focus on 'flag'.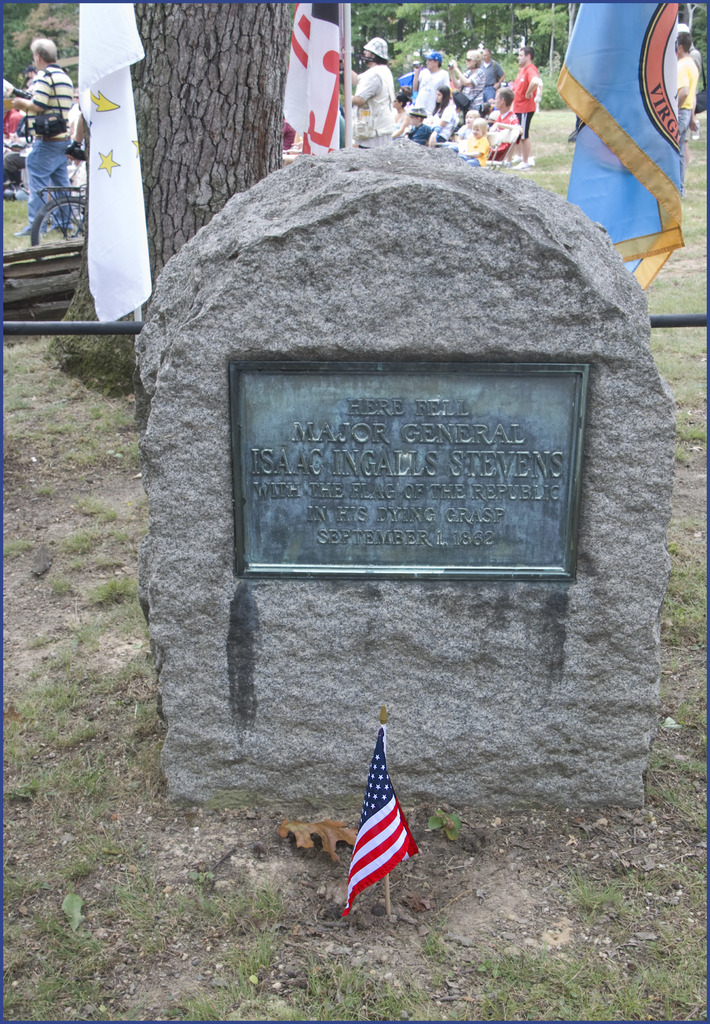
Focused at <bbox>273, 0, 338, 152</bbox>.
